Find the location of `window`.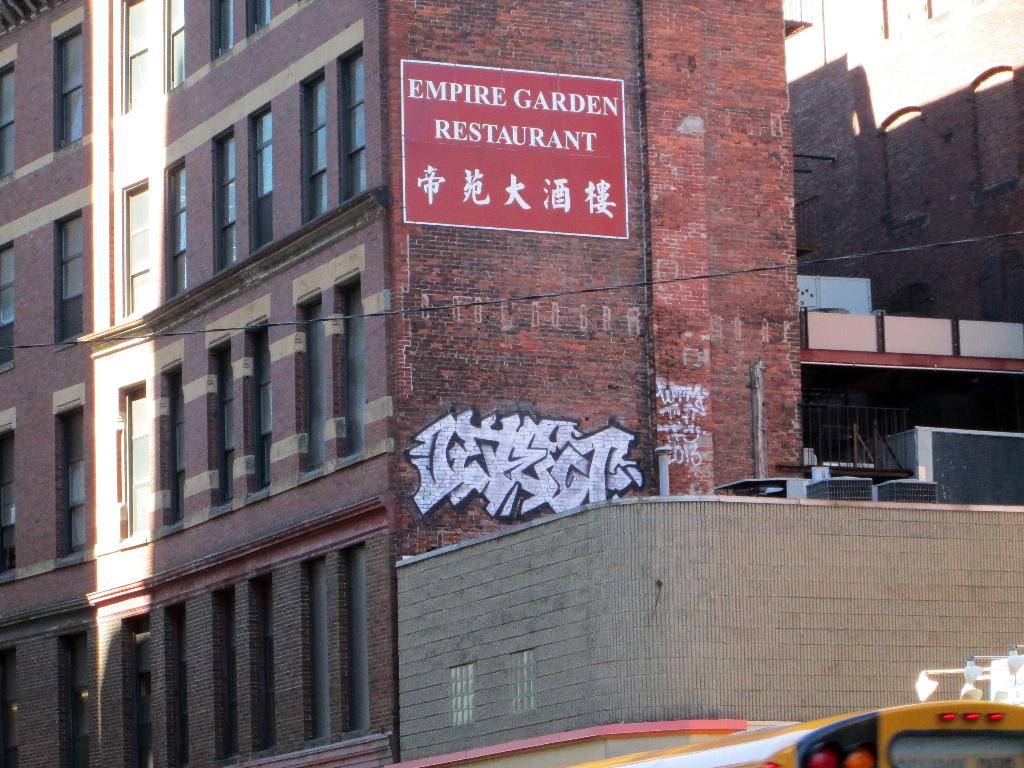
Location: box(0, 437, 16, 573).
